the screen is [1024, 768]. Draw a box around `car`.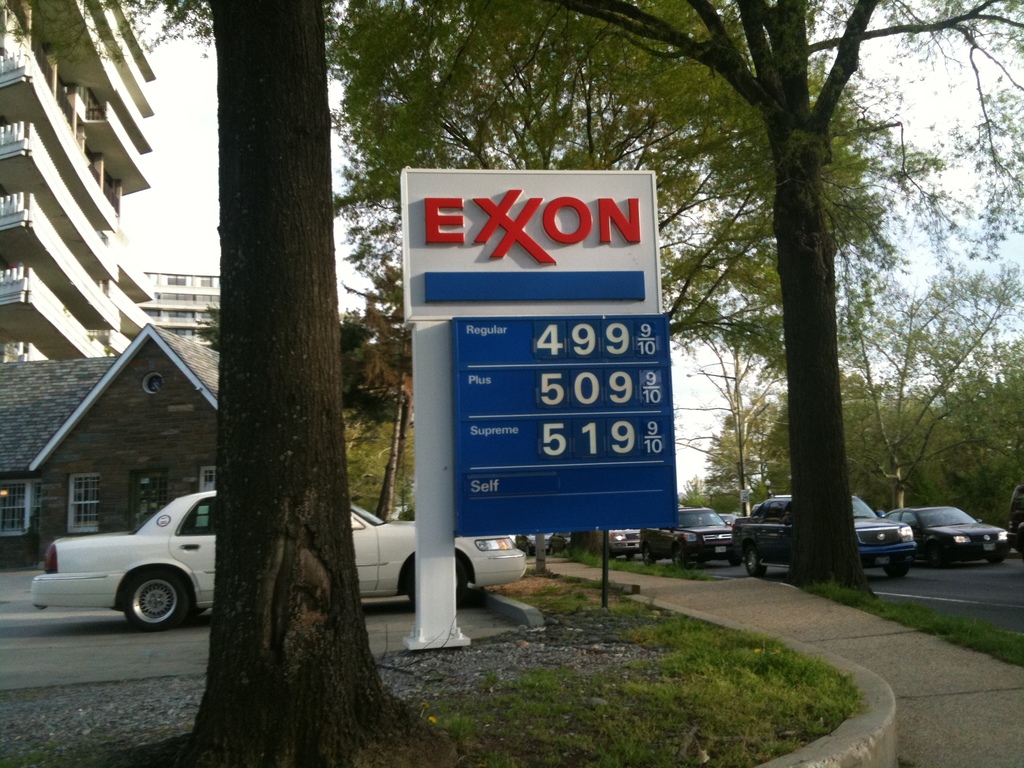
locate(643, 504, 733, 566).
